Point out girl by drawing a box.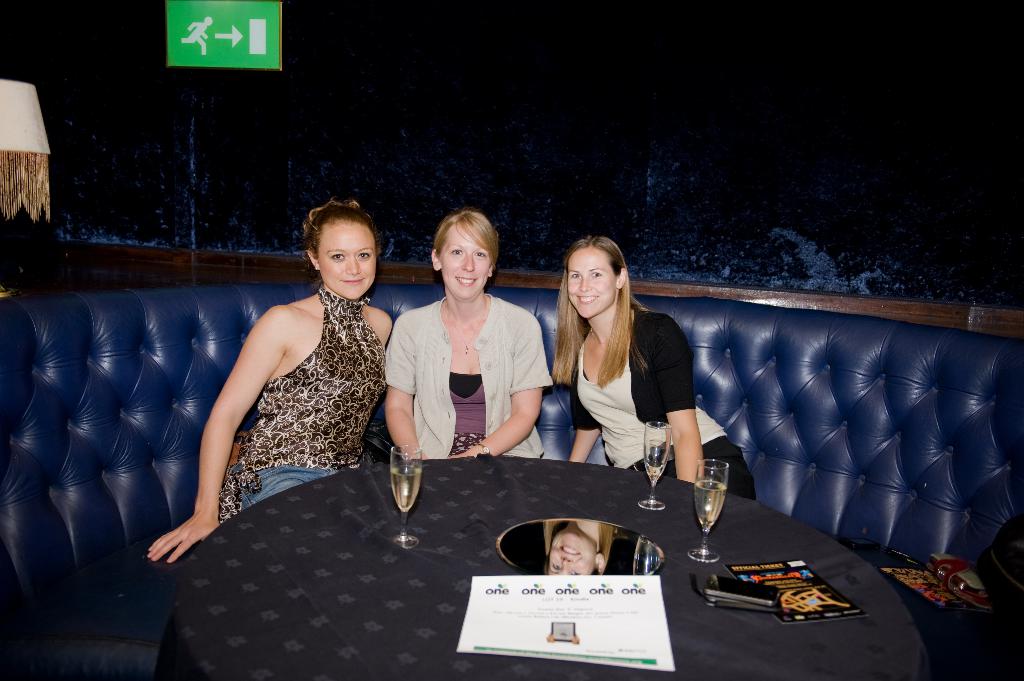
[553, 238, 755, 502].
